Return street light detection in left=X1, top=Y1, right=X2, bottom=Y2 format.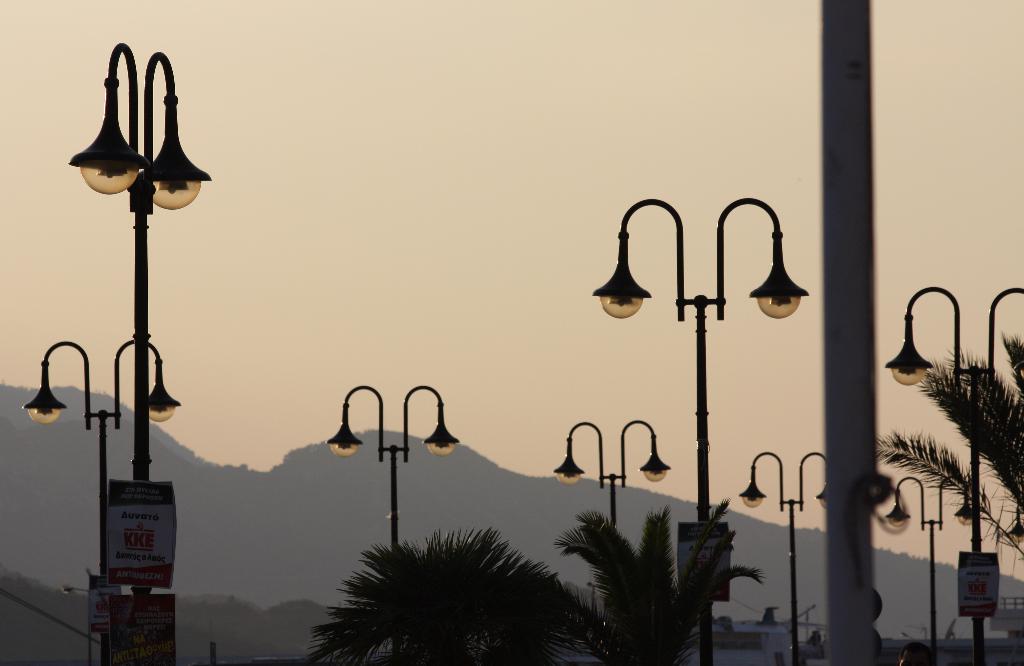
left=884, top=280, right=1023, bottom=664.
